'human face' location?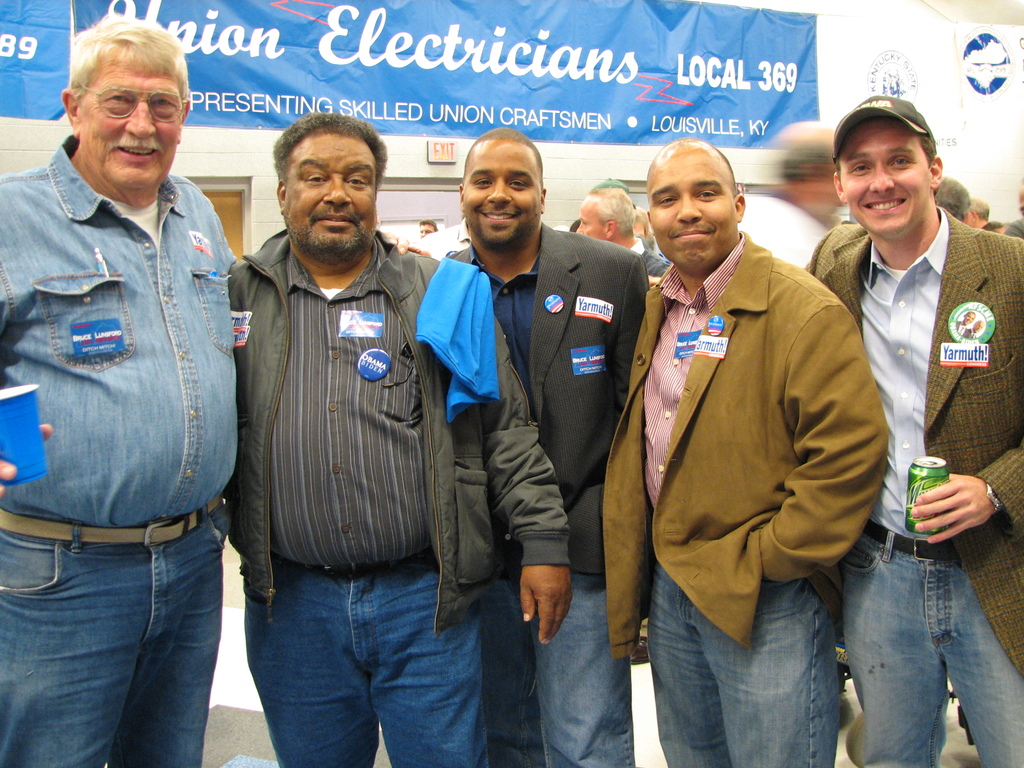
Rect(77, 56, 192, 193)
